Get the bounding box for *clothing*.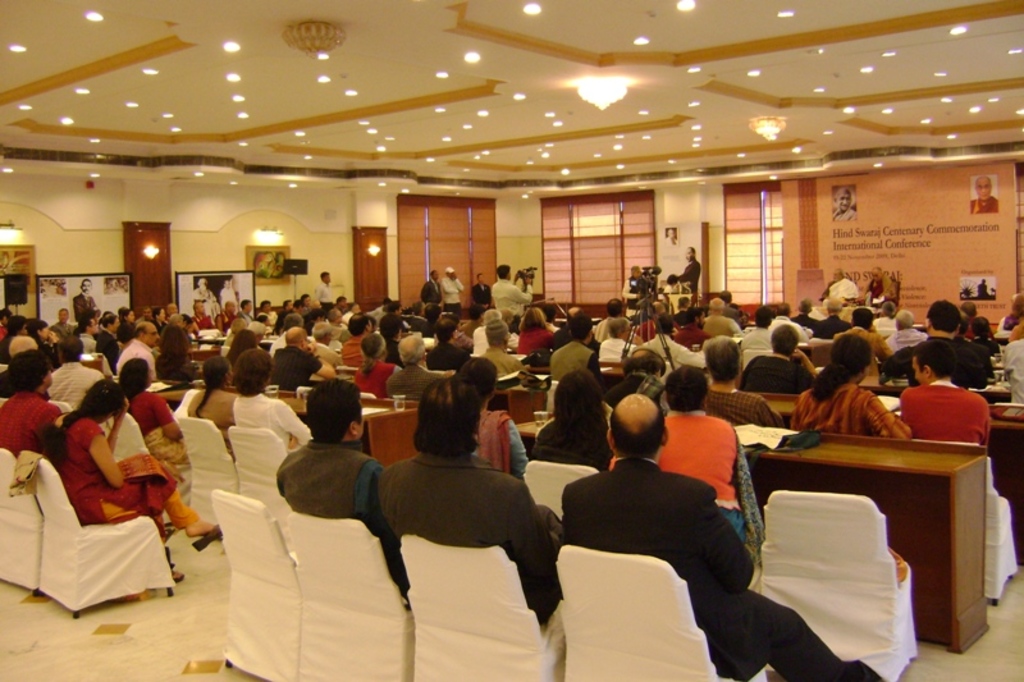
(left=739, top=351, right=812, bottom=394).
